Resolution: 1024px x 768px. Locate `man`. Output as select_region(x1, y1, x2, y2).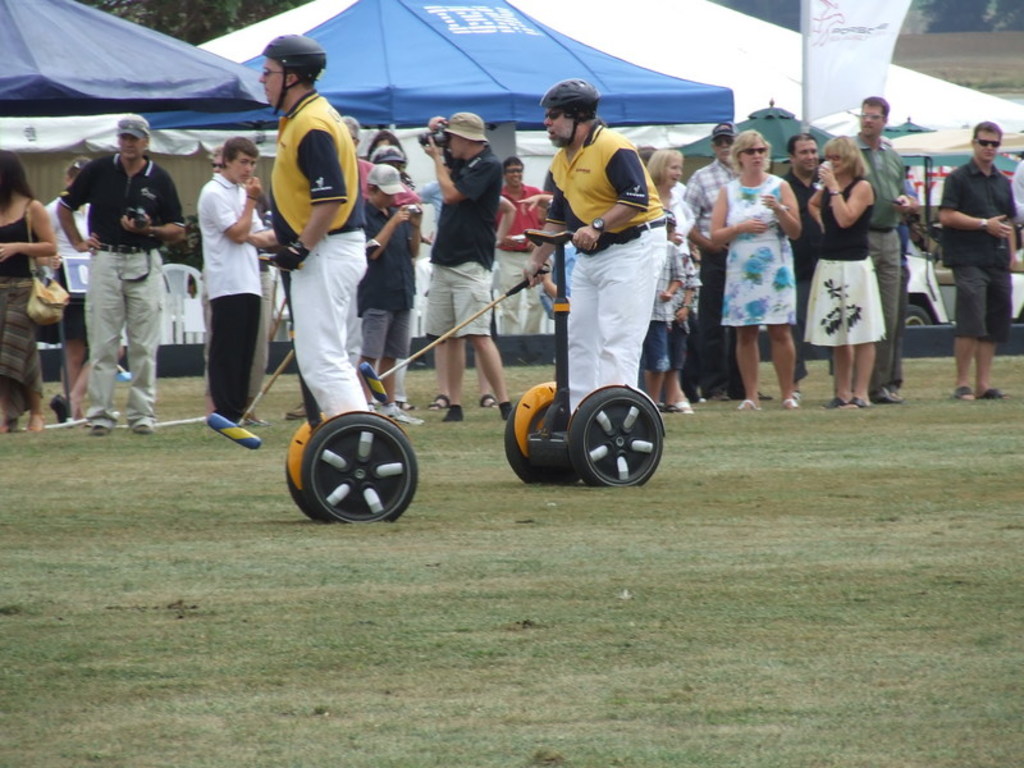
select_region(490, 154, 552, 335).
